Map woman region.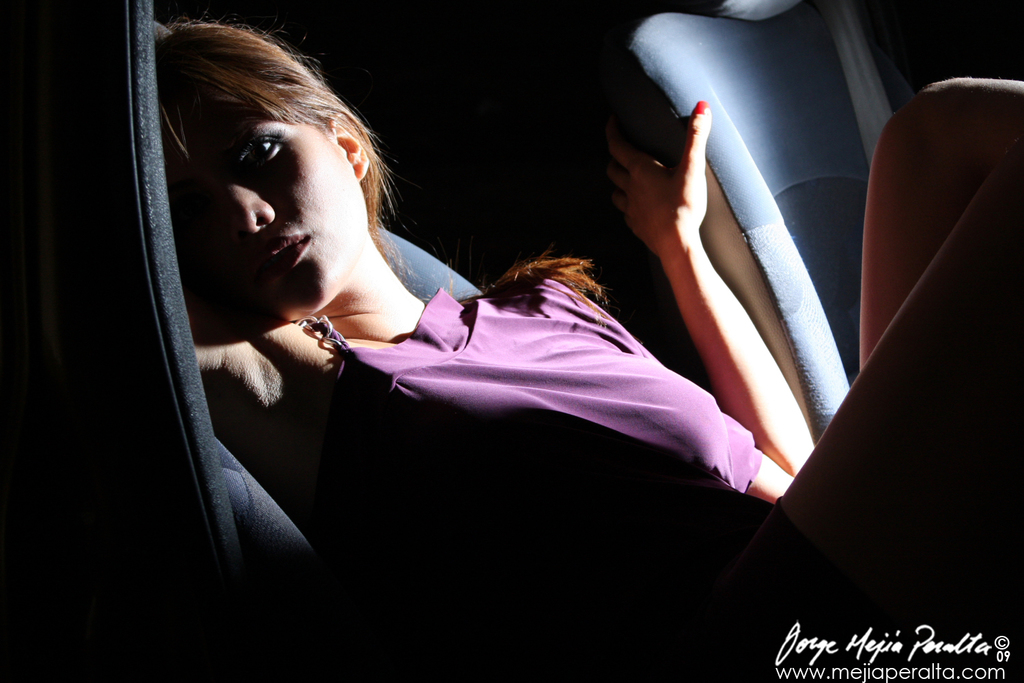
Mapped to {"left": 137, "top": 13, "right": 853, "bottom": 641}.
